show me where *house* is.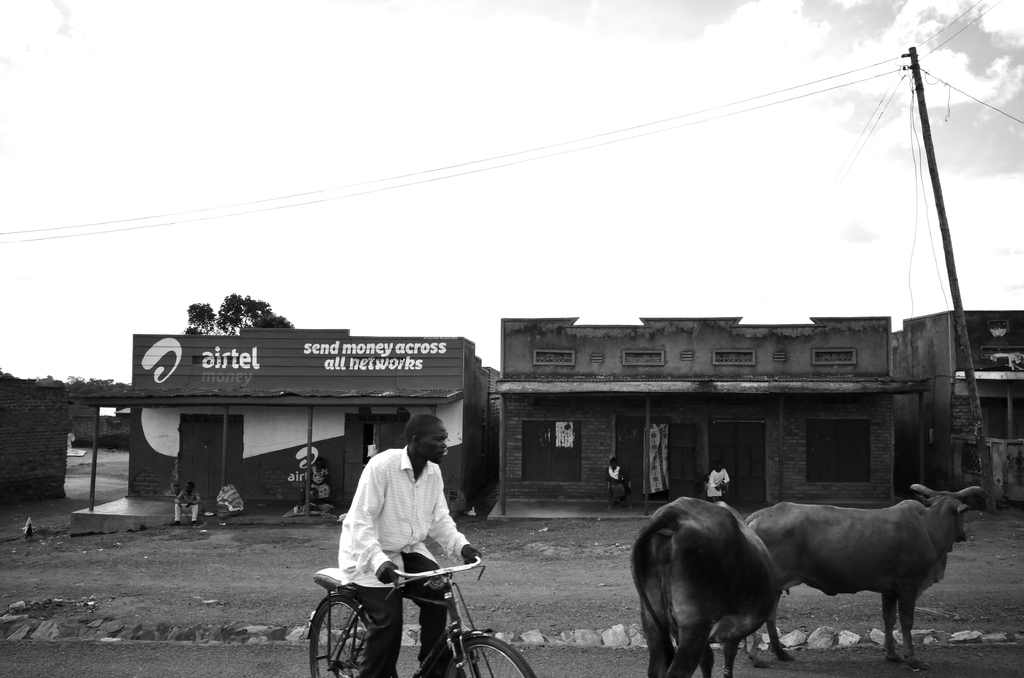
*house* is at (left=76, top=326, right=495, bottom=515).
